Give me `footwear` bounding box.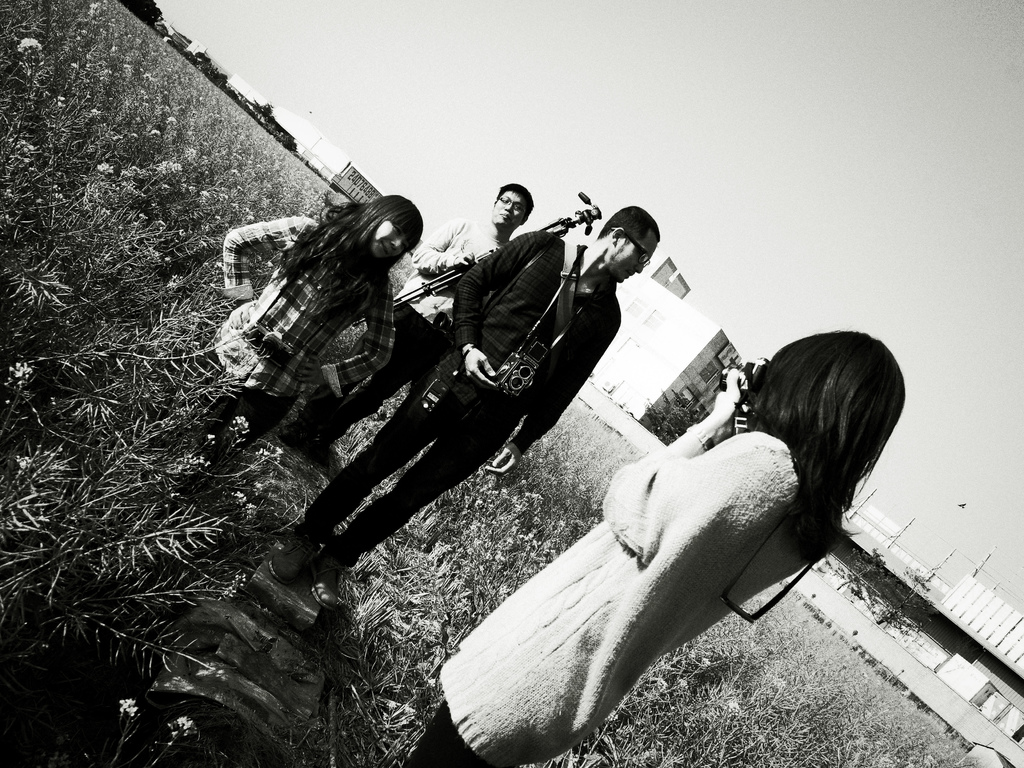
273,536,328,577.
